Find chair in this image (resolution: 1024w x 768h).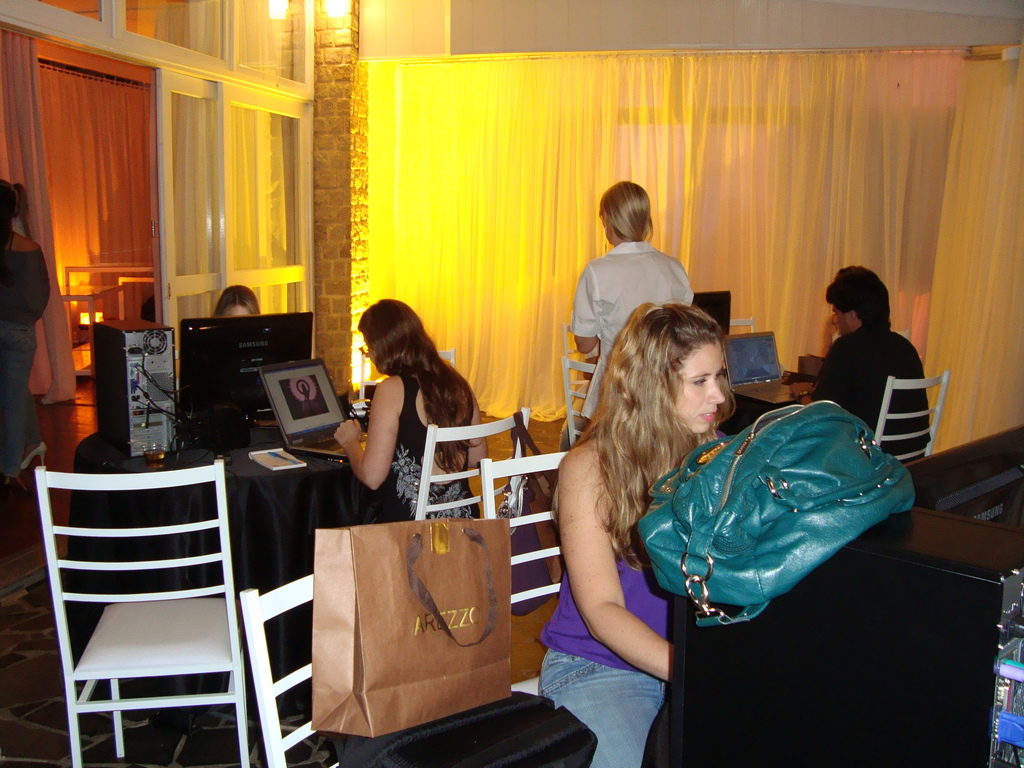
bbox=(726, 317, 763, 359).
